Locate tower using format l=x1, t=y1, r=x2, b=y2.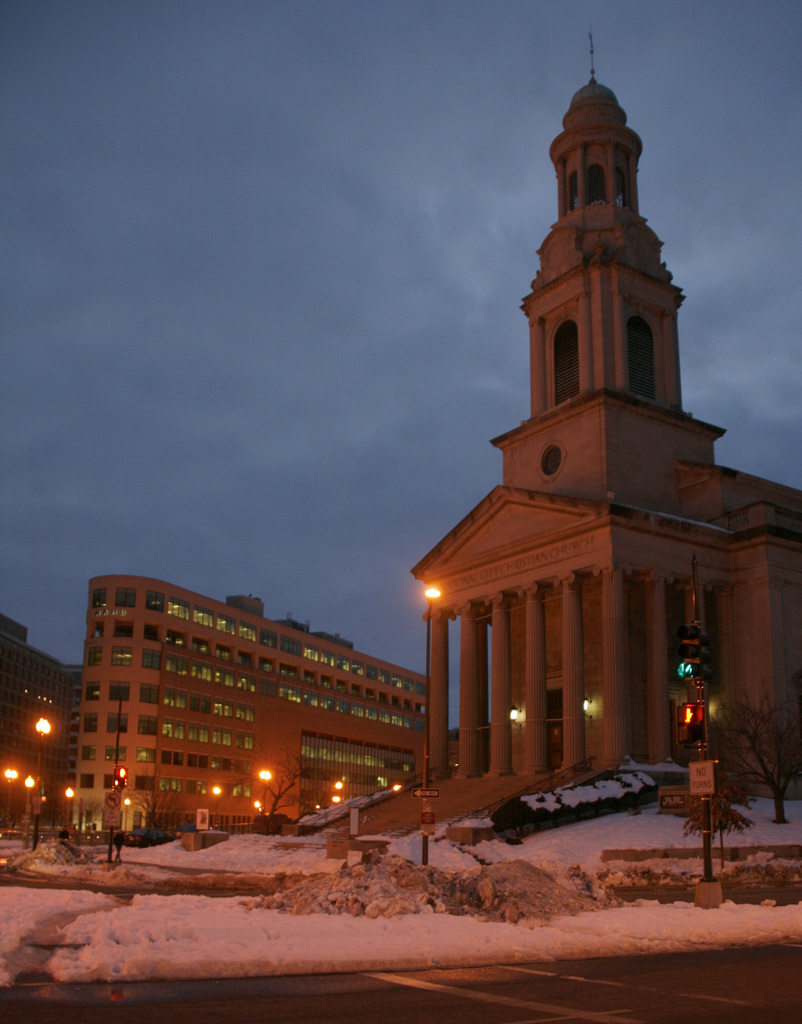
l=64, t=565, r=435, b=846.
